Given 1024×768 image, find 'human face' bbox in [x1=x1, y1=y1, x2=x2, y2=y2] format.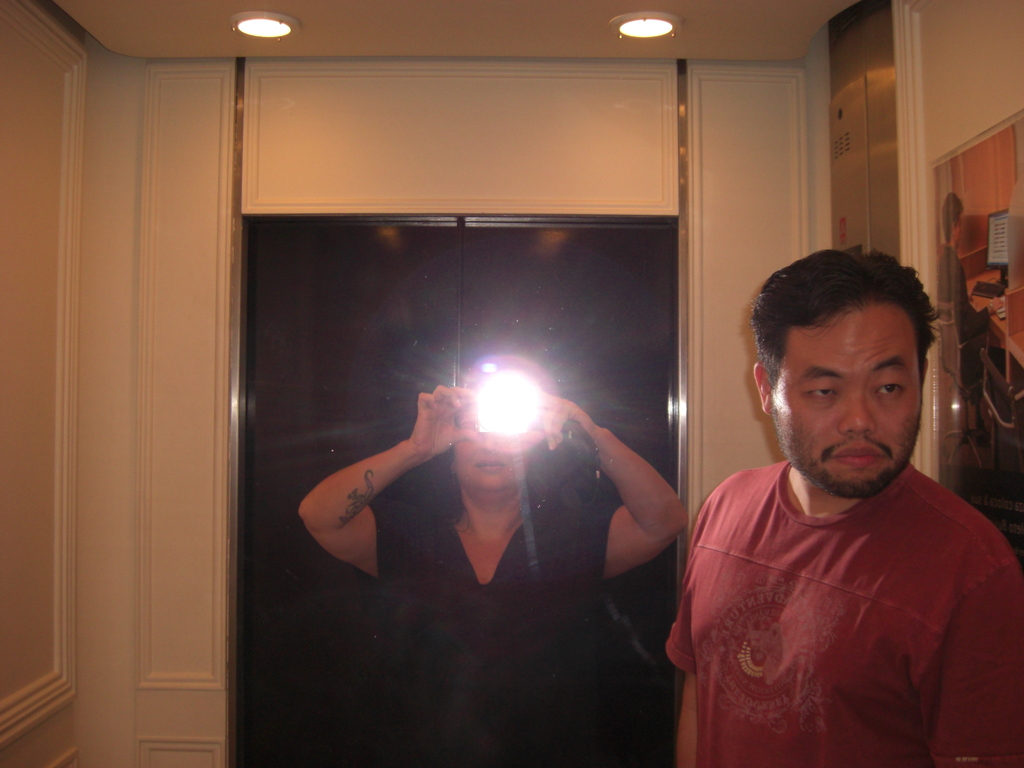
[x1=771, y1=311, x2=925, y2=508].
